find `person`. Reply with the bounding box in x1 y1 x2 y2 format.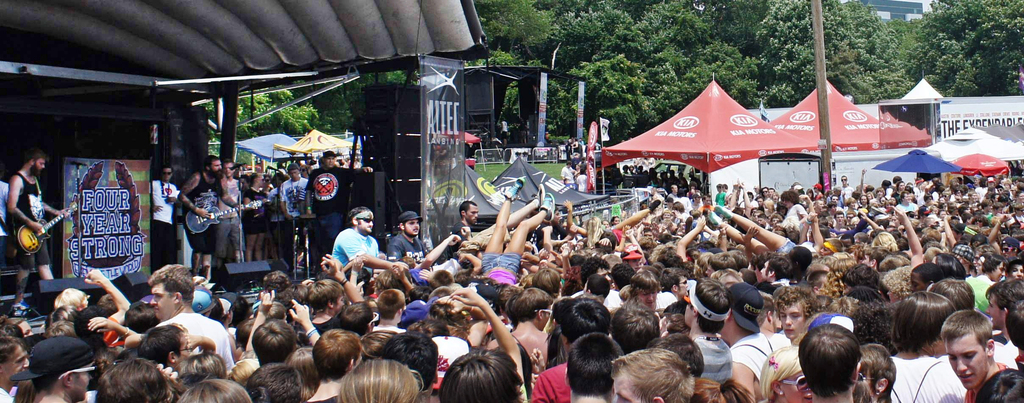
455 196 476 249.
